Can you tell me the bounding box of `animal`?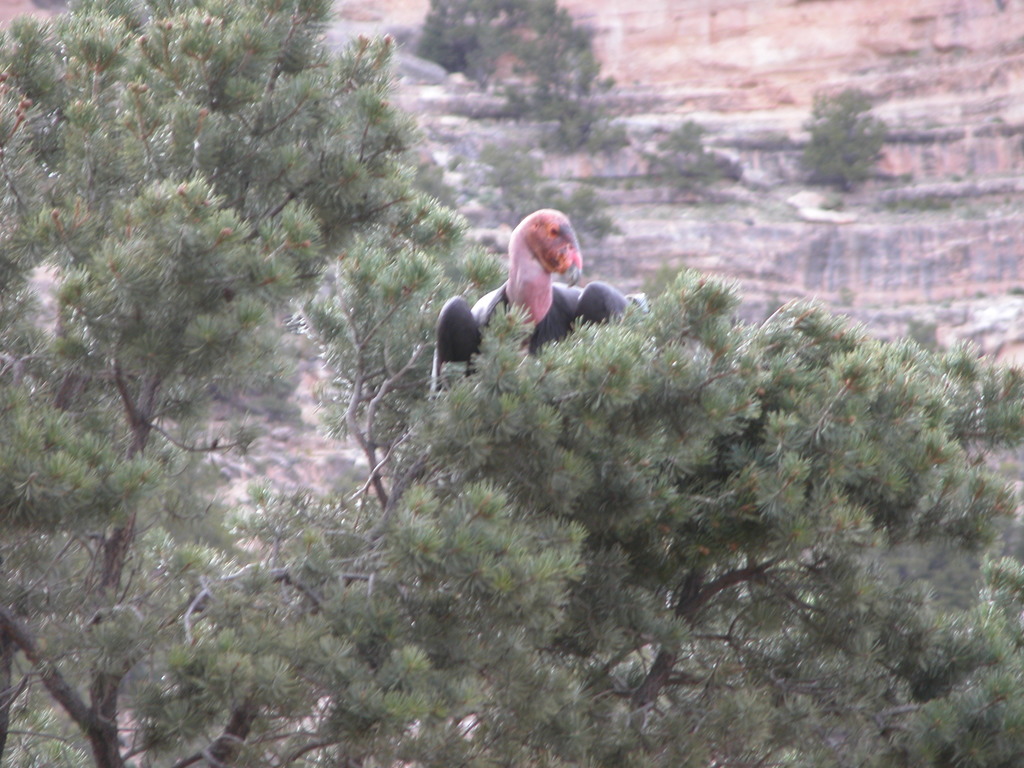
{"x1": 428, "y1": 204, "x2": 635, "y2": 388}.
